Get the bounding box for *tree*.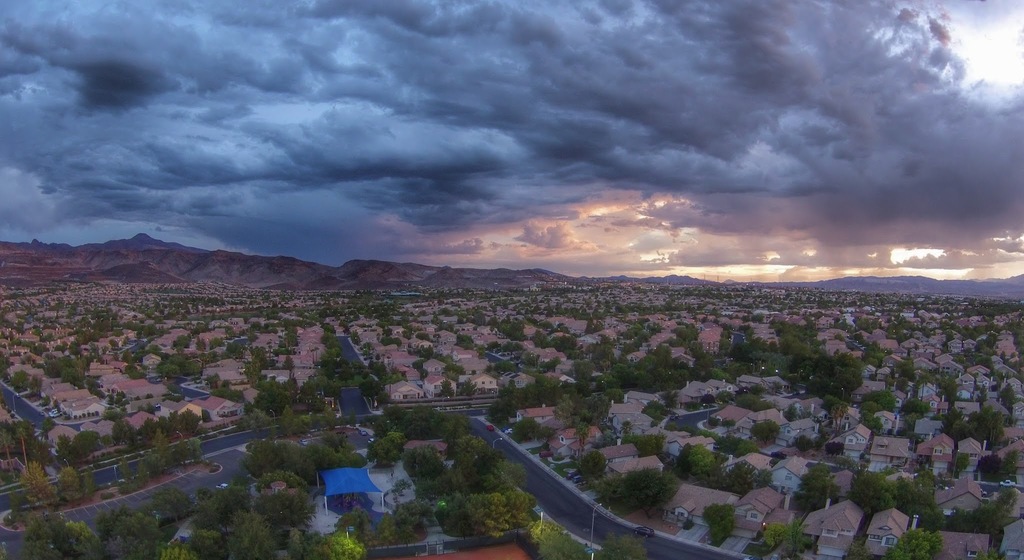
[97, 394, 111, 404].
